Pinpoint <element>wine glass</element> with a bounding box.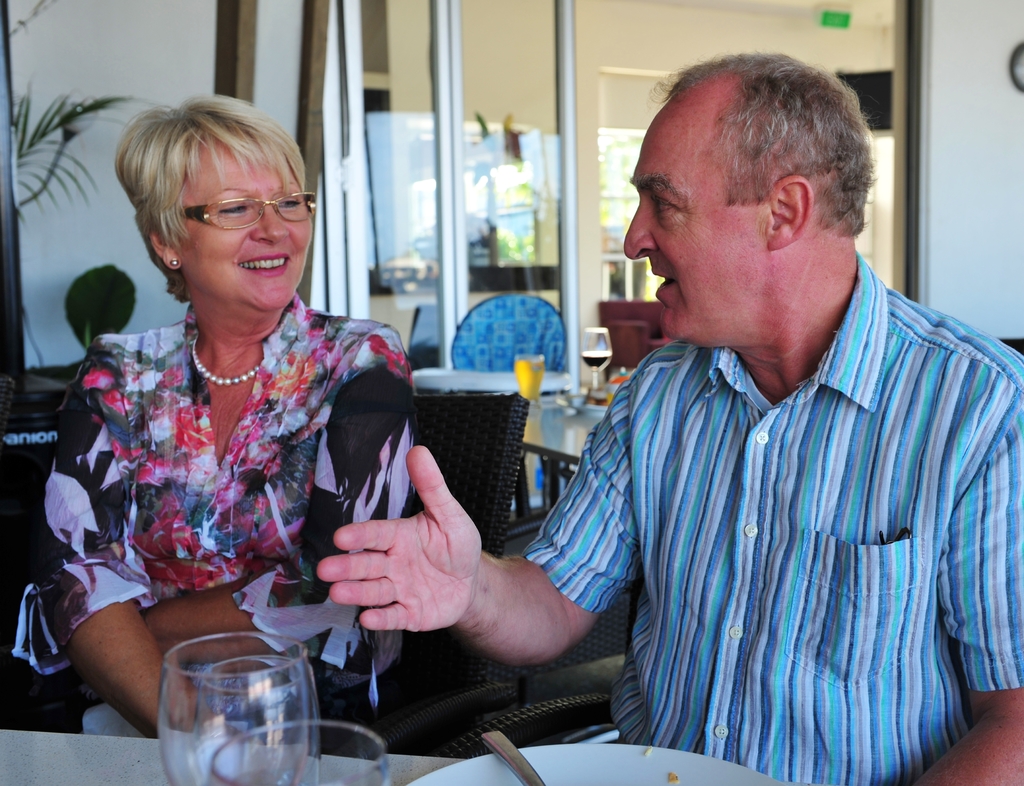
163,632,318,785.
